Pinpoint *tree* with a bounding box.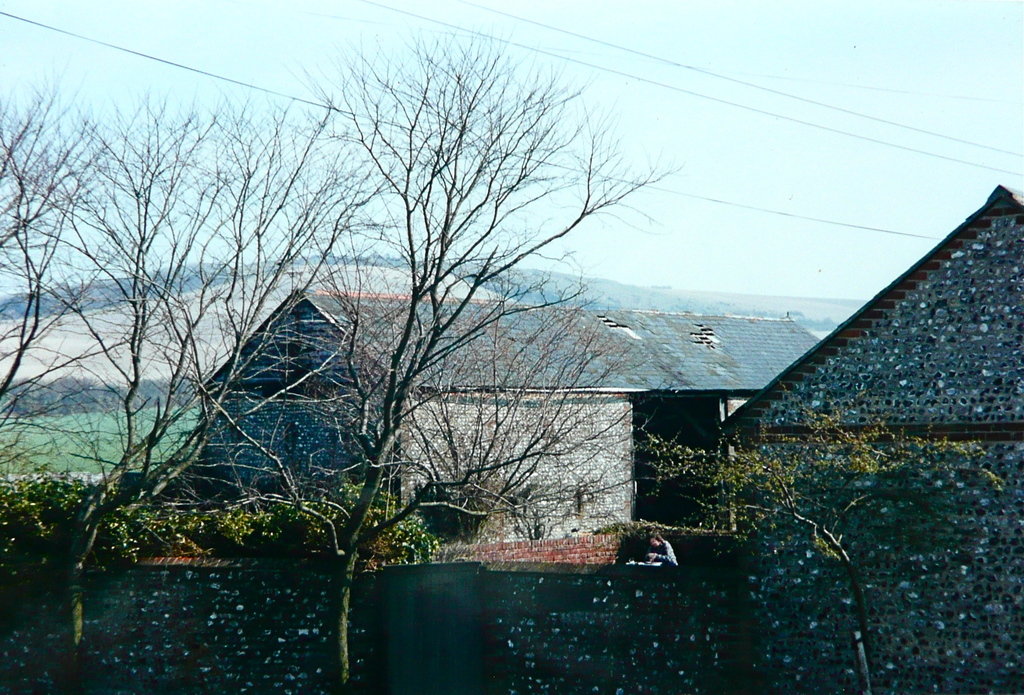
<box>662,388,1007,694</box>.
